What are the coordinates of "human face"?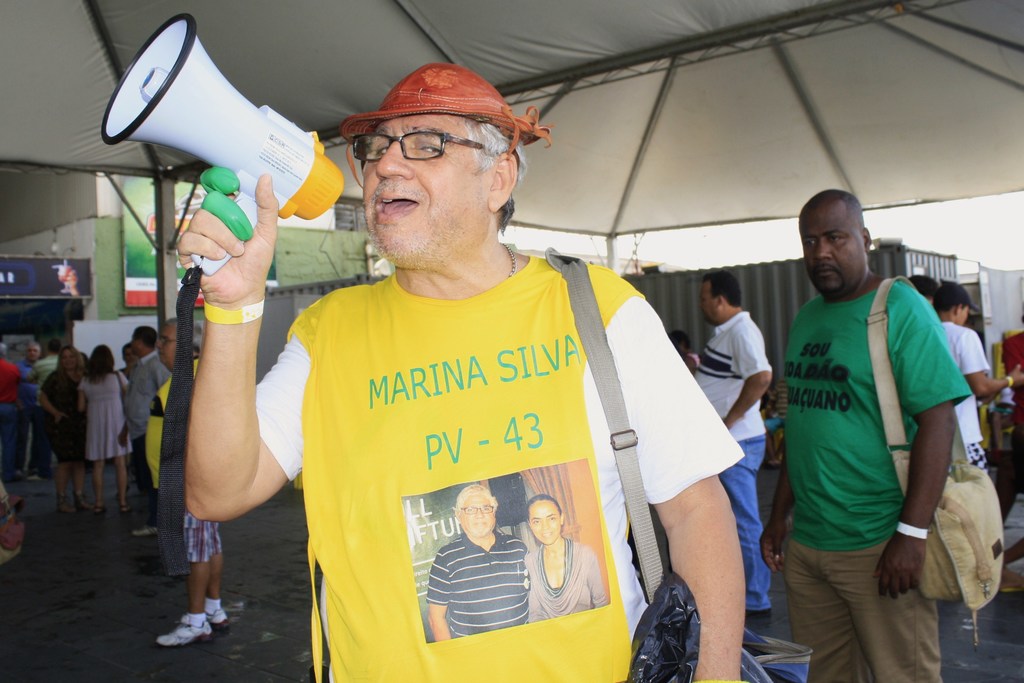
bbox=(706, 281, 718, 319).
